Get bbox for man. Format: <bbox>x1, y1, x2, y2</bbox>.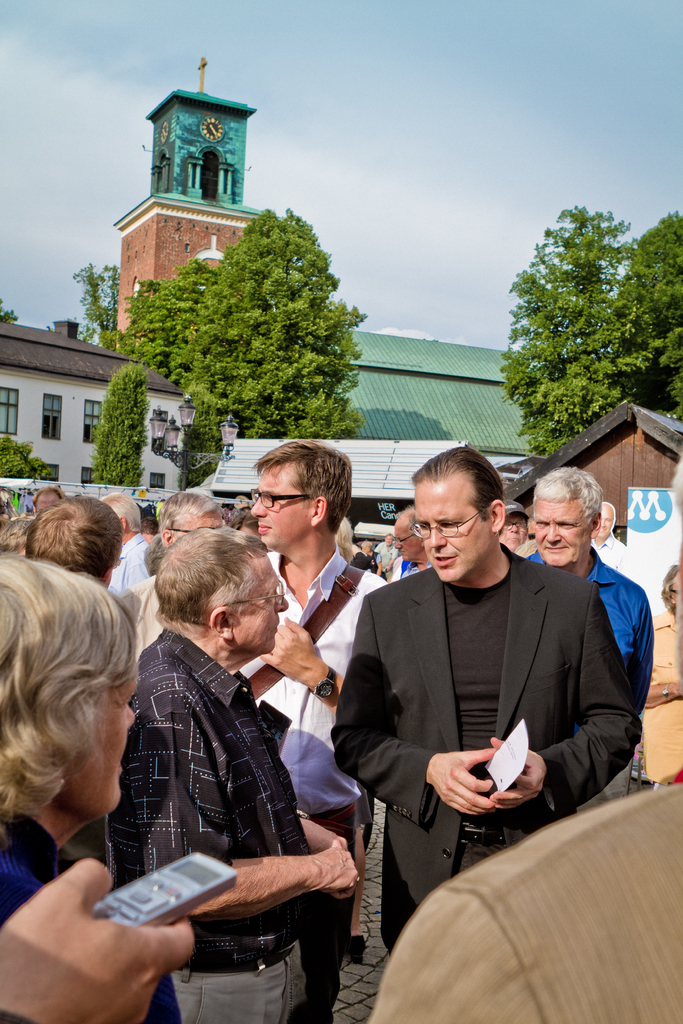
<bbox>106, 522, 365, 1023</bbox>.
